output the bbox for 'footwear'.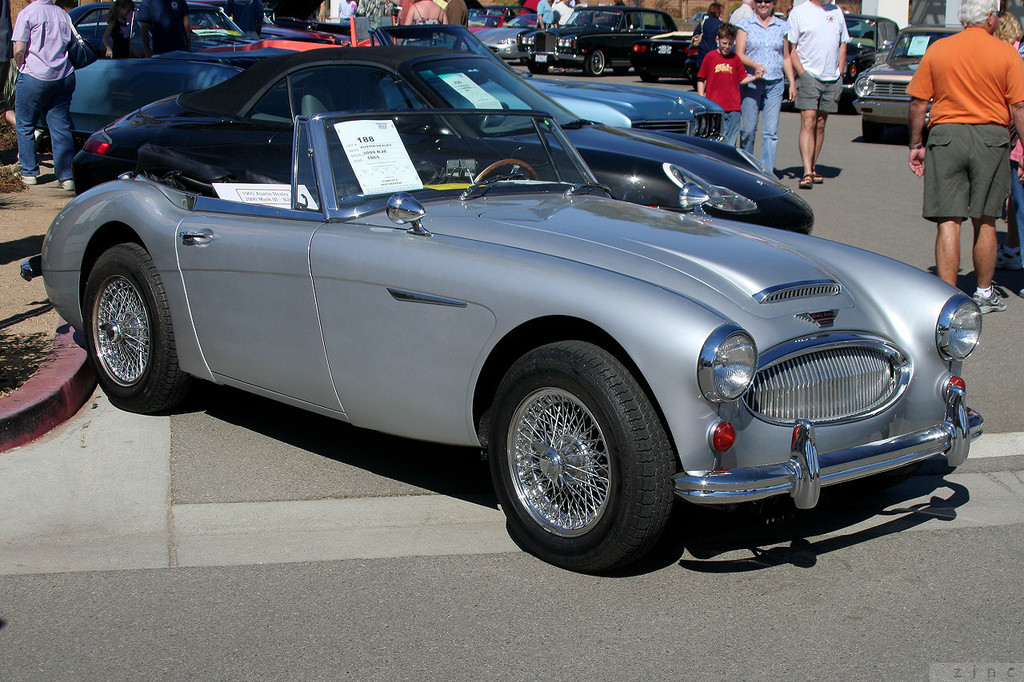
bbox=[798, 173, 813, 191].
